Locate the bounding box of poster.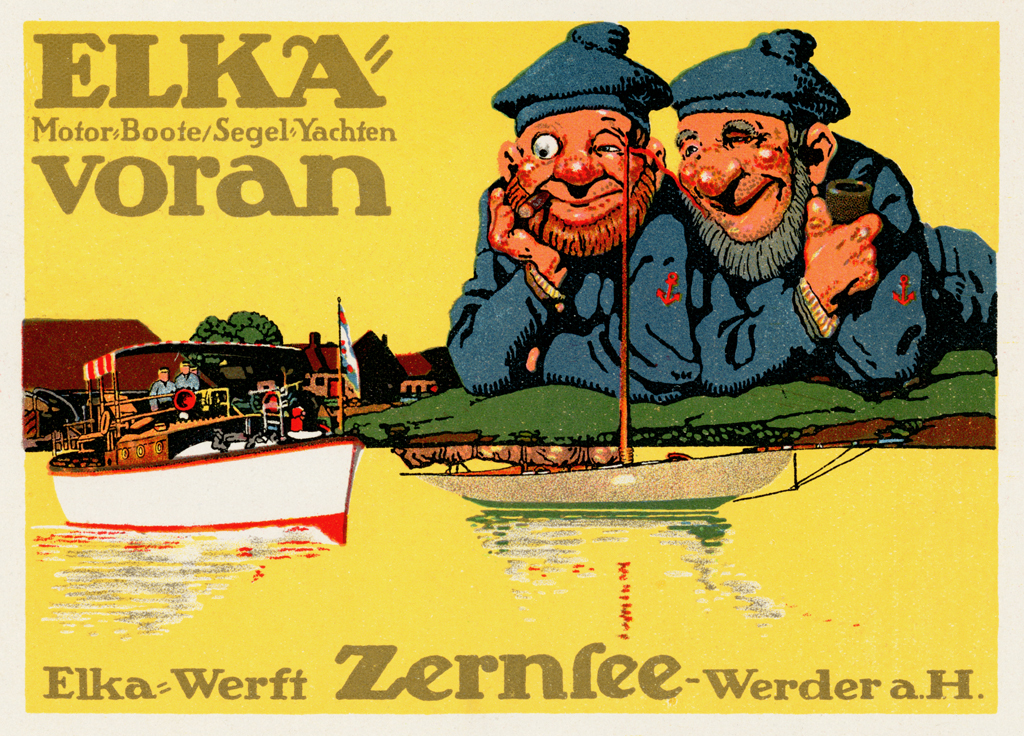
Bounding box: (x1=24, y1=15, x2=997, y2=712).
